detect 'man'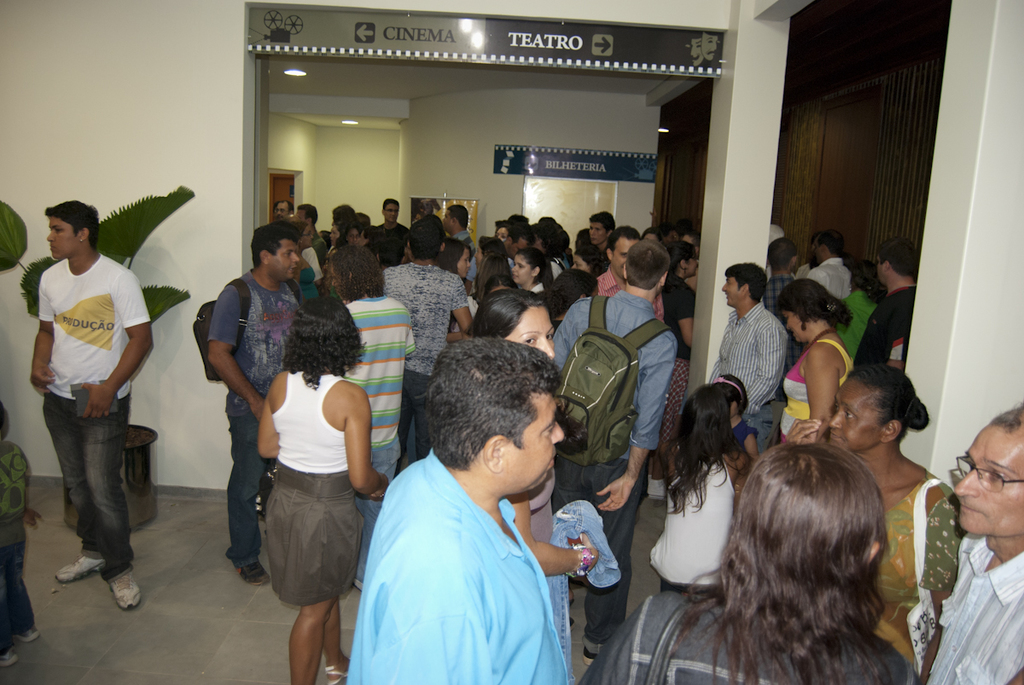
<region>925, 402, 1023, 684</region>
